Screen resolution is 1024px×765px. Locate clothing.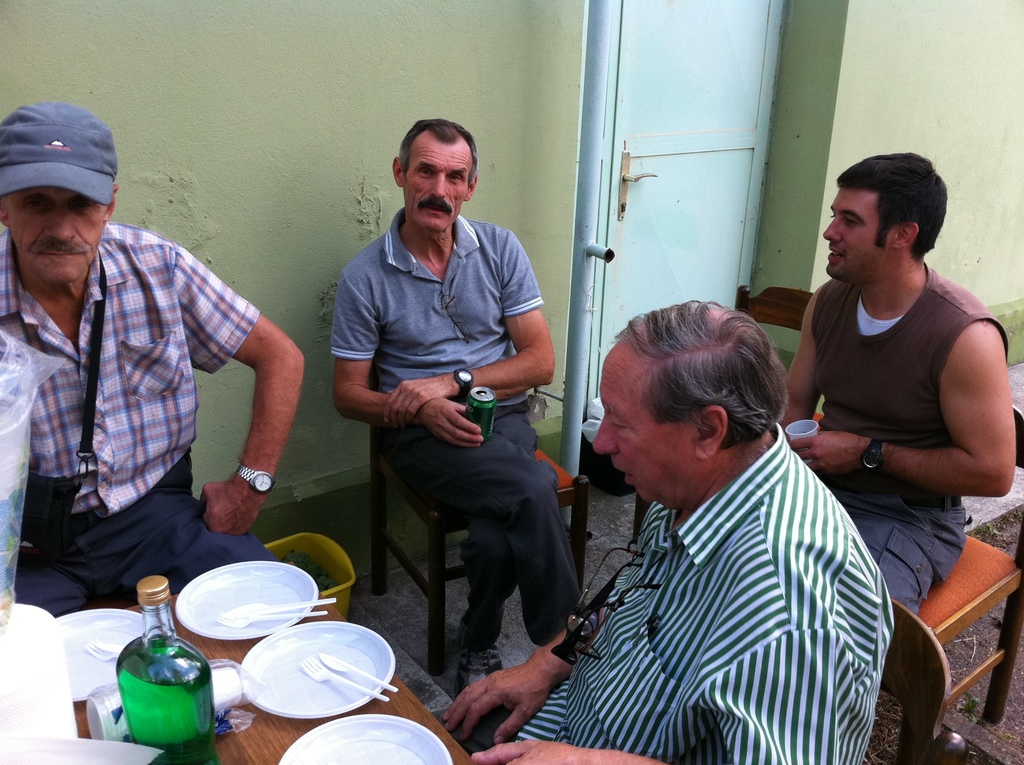
select_region(534, 385, 895, 764).
